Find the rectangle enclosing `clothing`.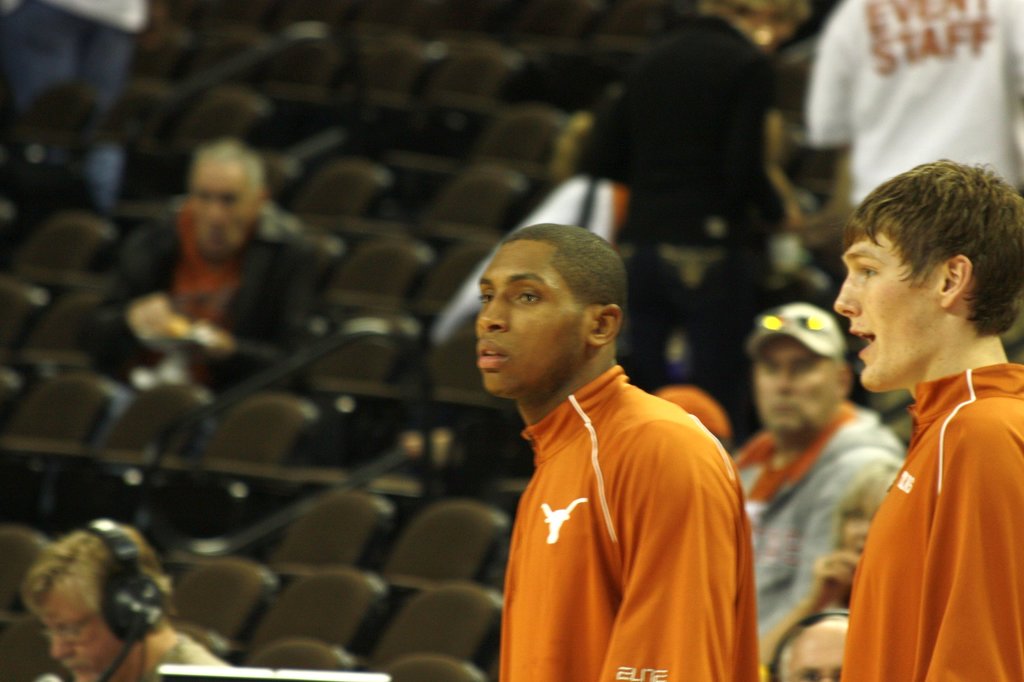
[842, 363, 1023, 681].
